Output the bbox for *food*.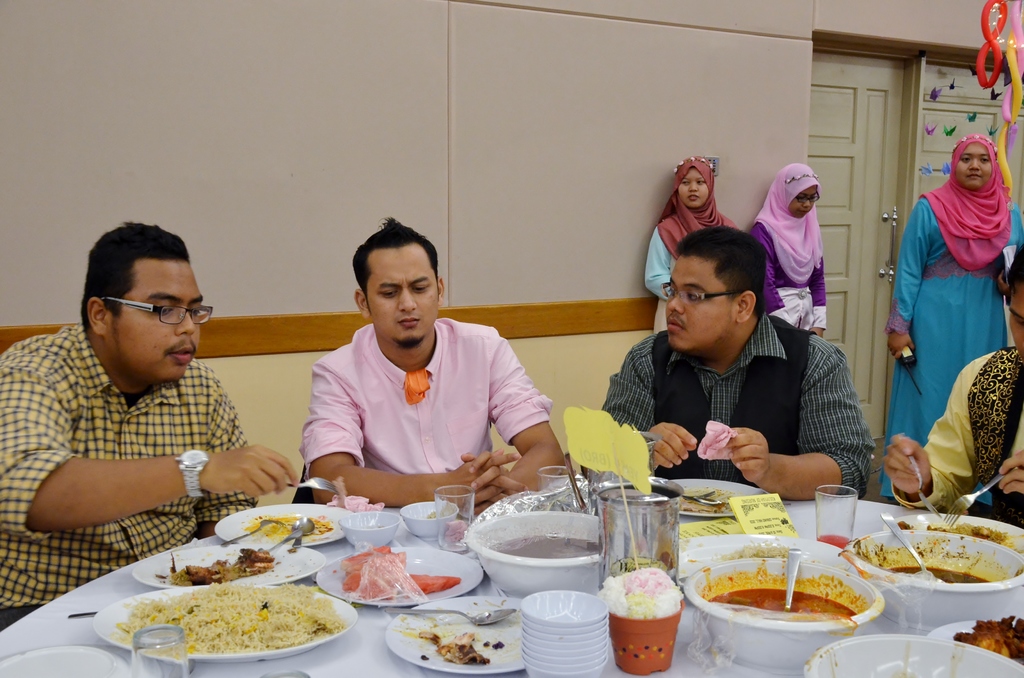
<box>953,615,1023,665</box>.
